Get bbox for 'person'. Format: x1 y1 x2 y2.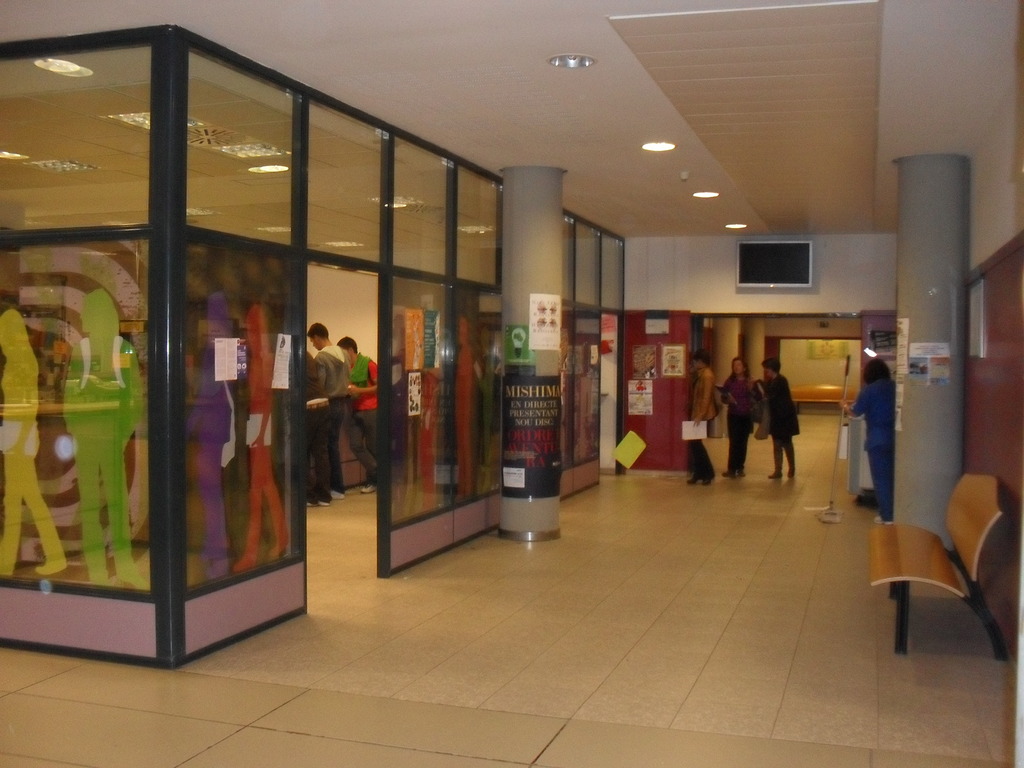
54 278 153 586.
